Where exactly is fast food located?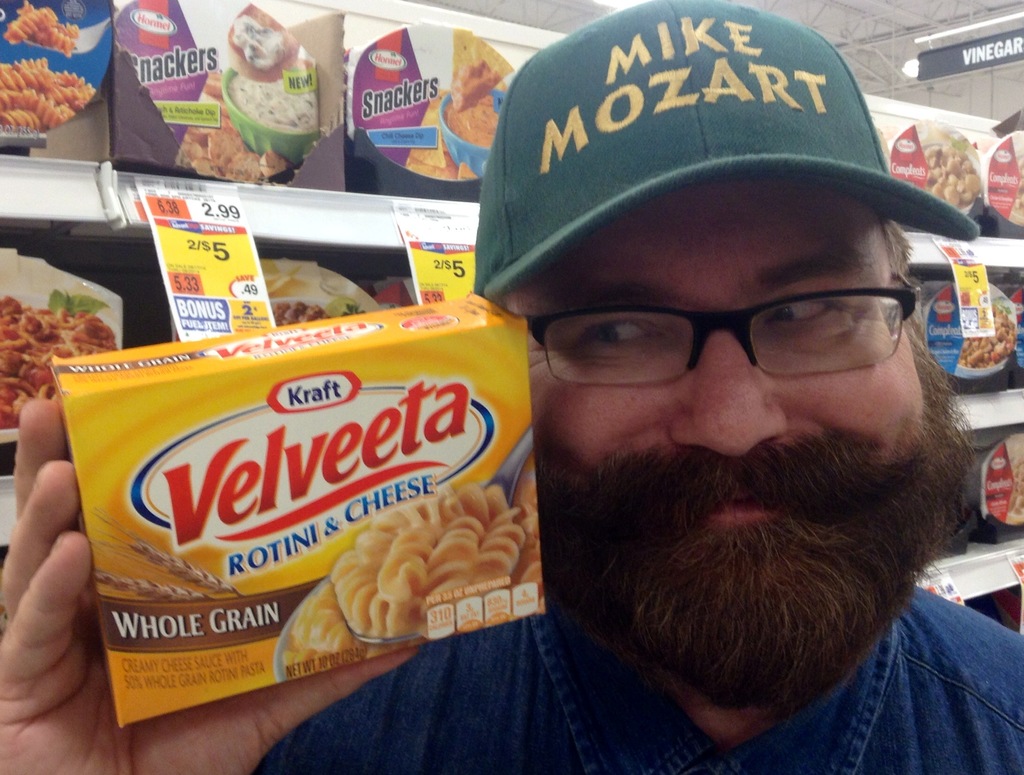
Its bounding box is [983, 422, 1023, 532].
